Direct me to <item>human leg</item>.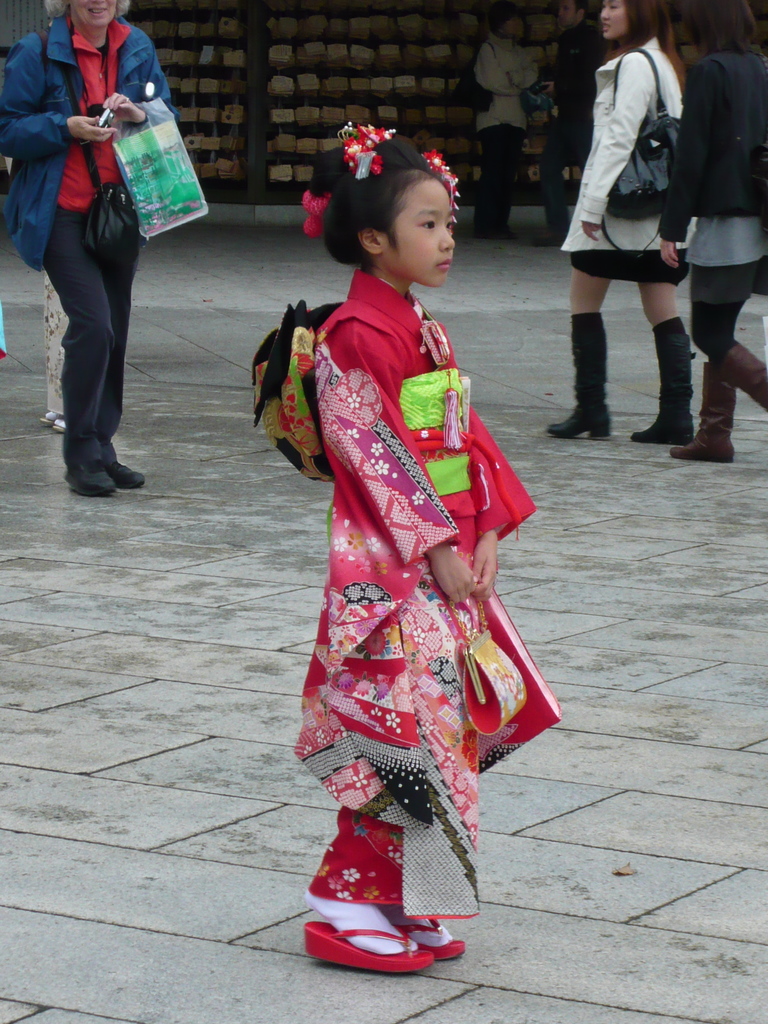
Direction: pyautogui.locateOnScreen(665, 295, 740, 461).
